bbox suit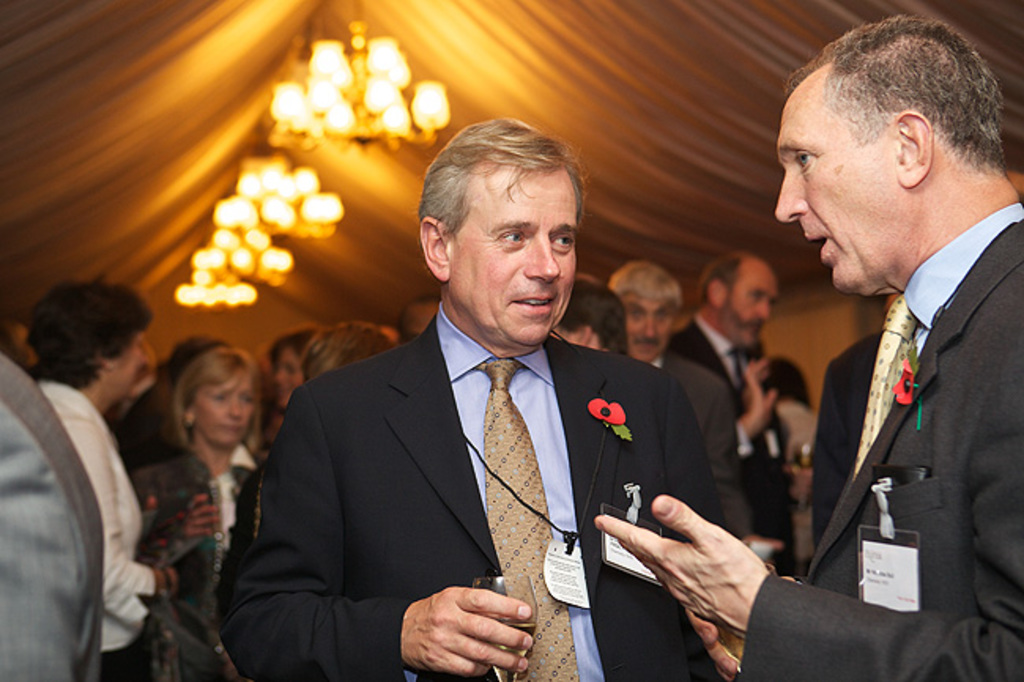
Rect(638, 347, 748, 526)
